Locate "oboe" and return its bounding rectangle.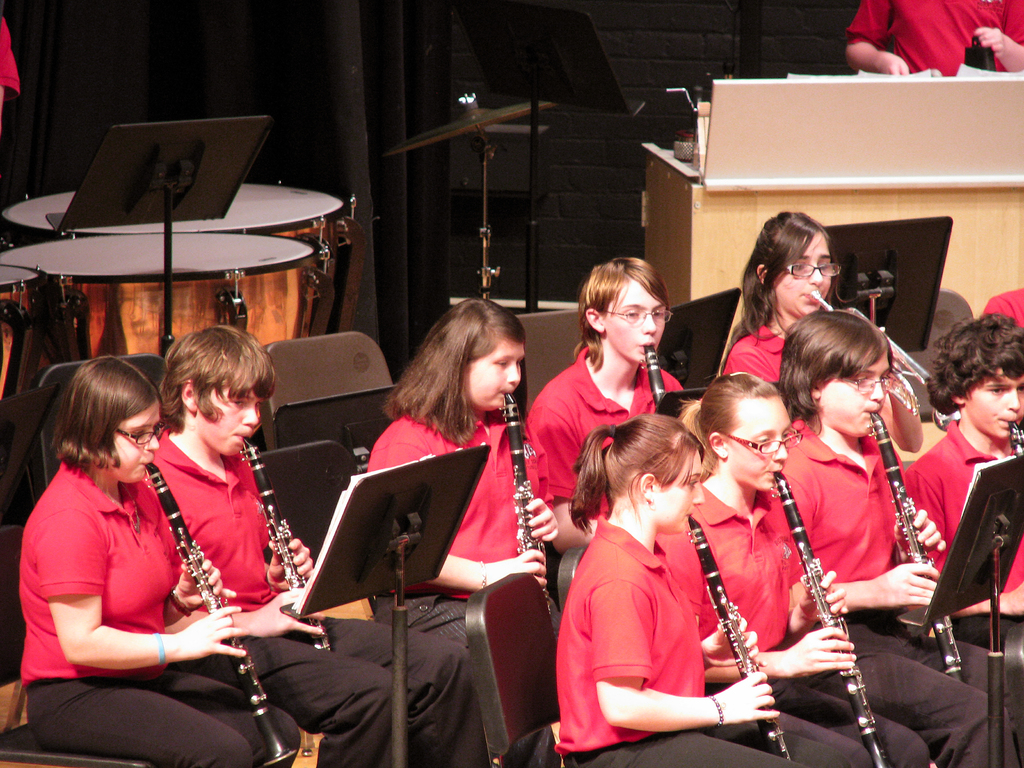
x1=145 y1=459 x2=303 y2=763.
